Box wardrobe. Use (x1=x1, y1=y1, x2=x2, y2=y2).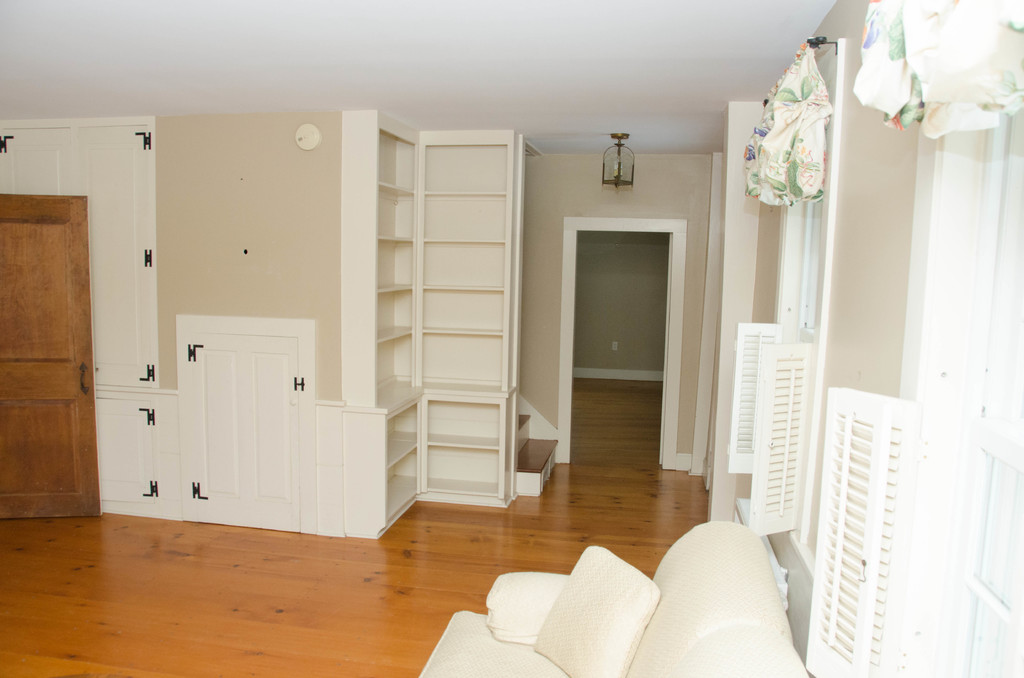
(x1=337, y1=108, x2=519, y2=538).
